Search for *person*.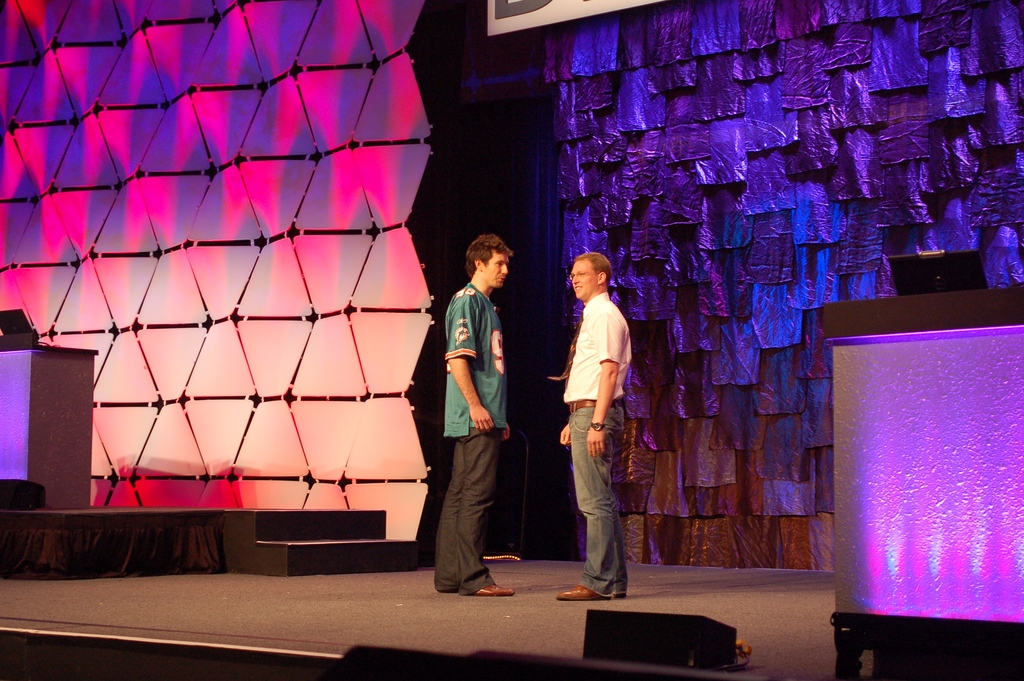
Found at (429,234,516,599).
